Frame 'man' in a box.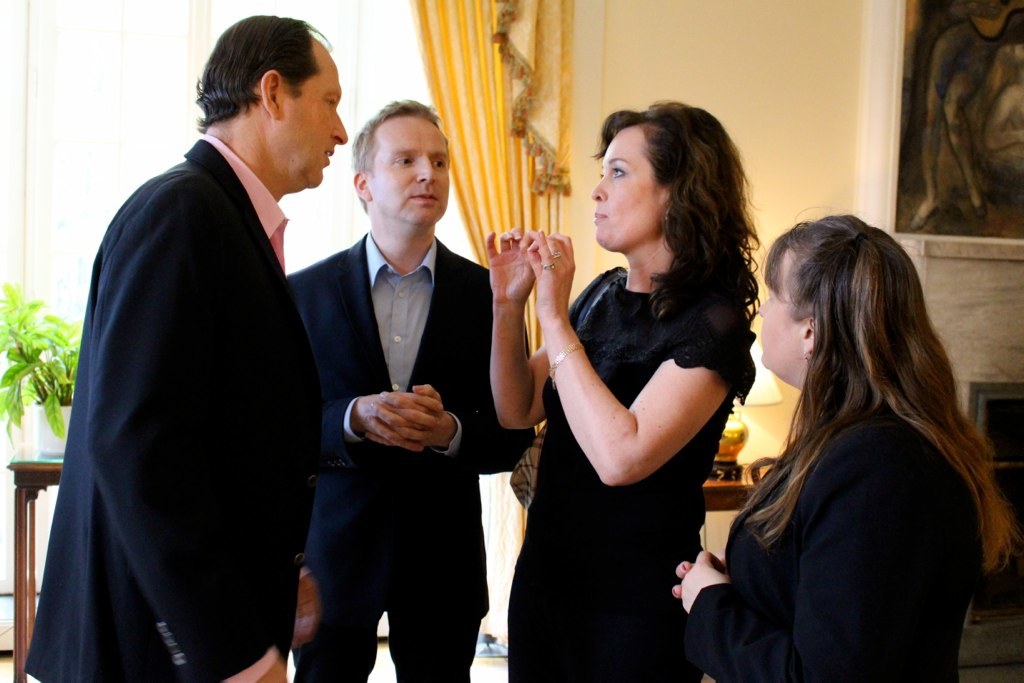
bbox=[288, 91, 535, 682].
